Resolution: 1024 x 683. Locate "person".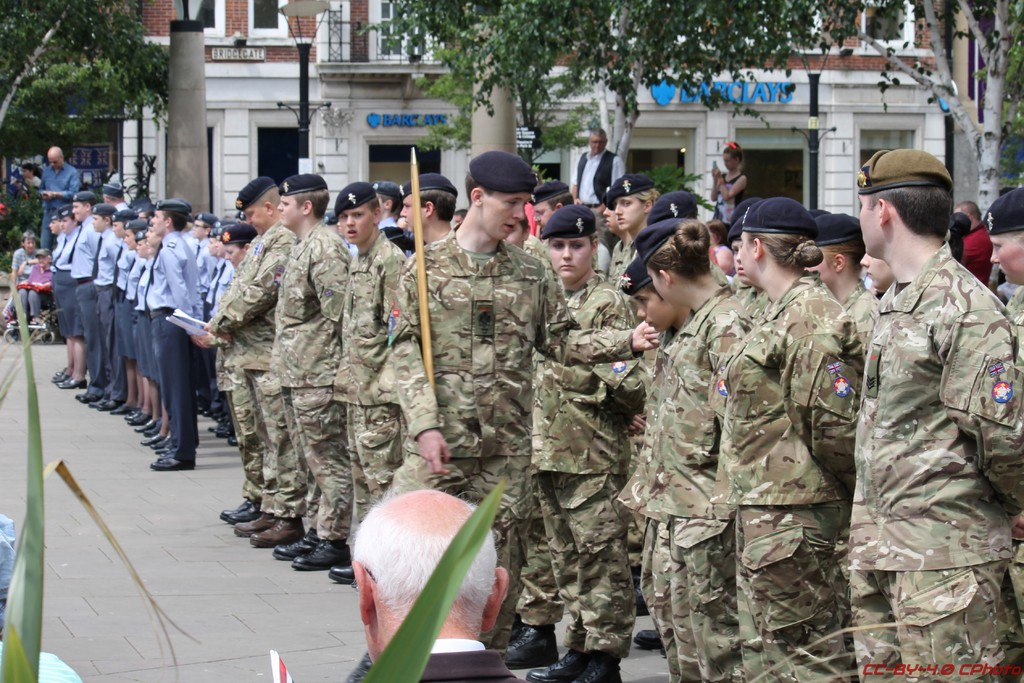
x1=189, y1=213, x2=221, y2=310.
